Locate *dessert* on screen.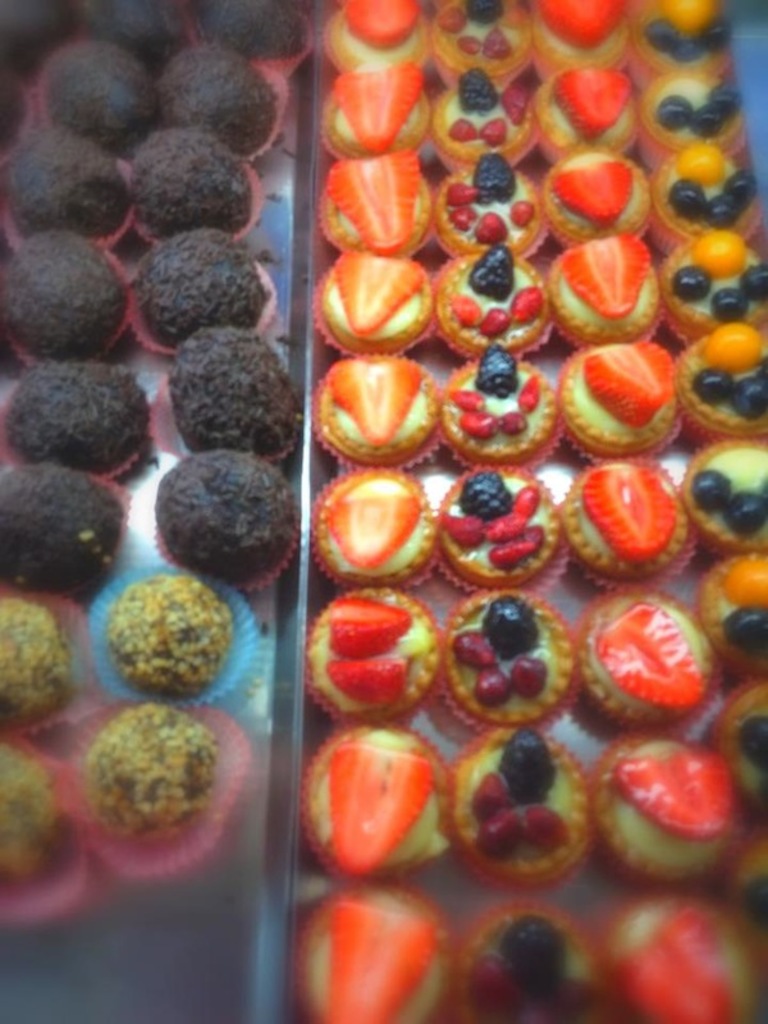
On screen at box=[672, 338, 762, 430].
